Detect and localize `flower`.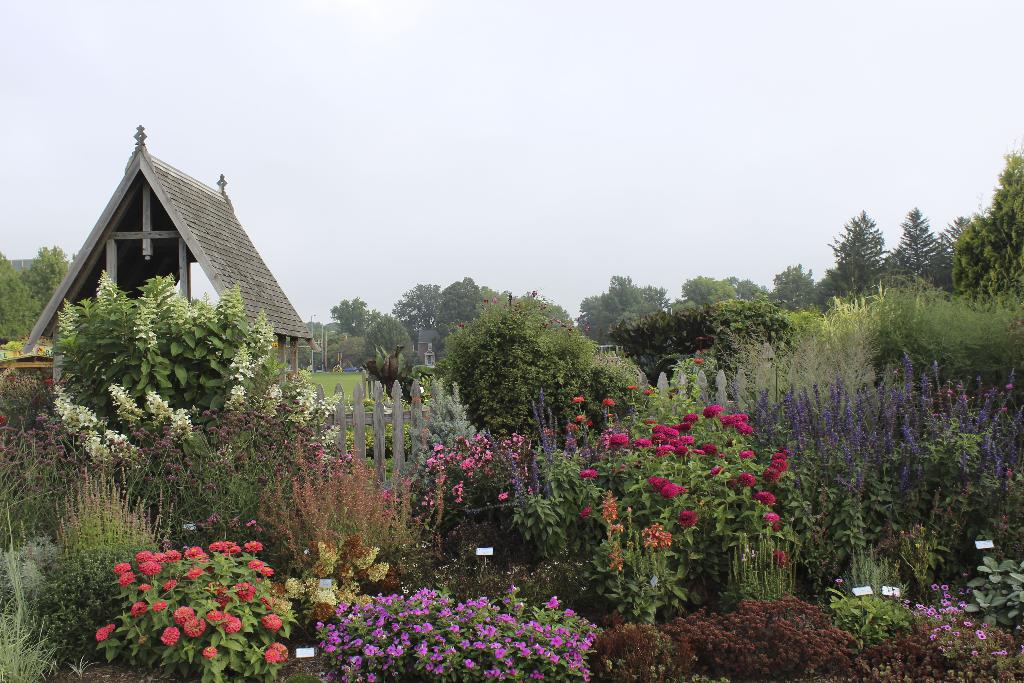
Localized at [150,597,165,613].
